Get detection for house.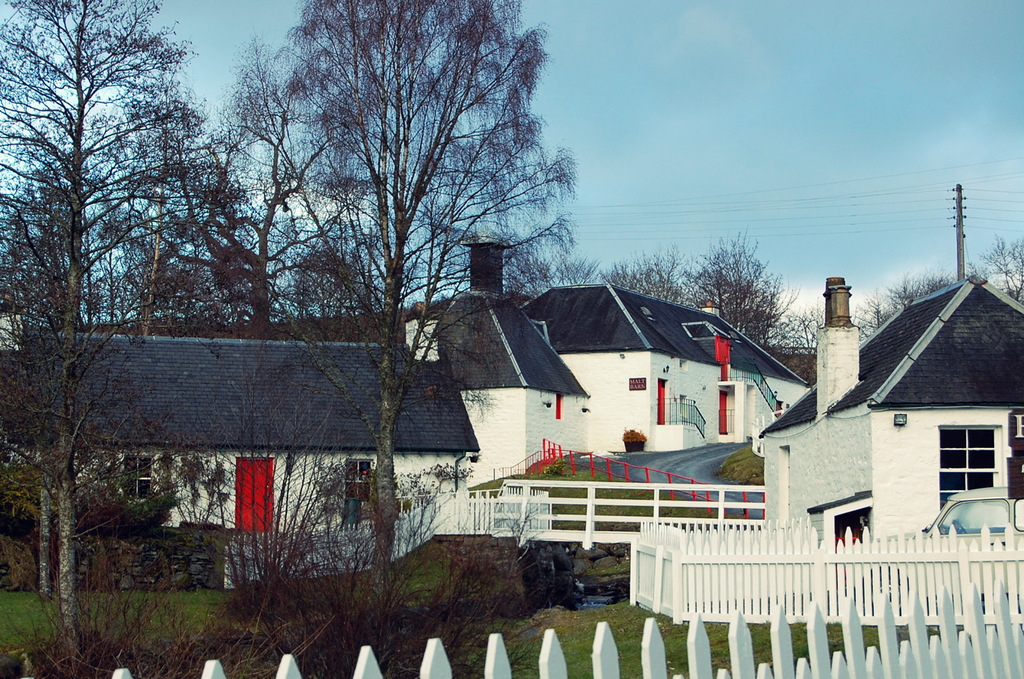
Detection: x1=766, y1=280, x2=1020, y2=534.
